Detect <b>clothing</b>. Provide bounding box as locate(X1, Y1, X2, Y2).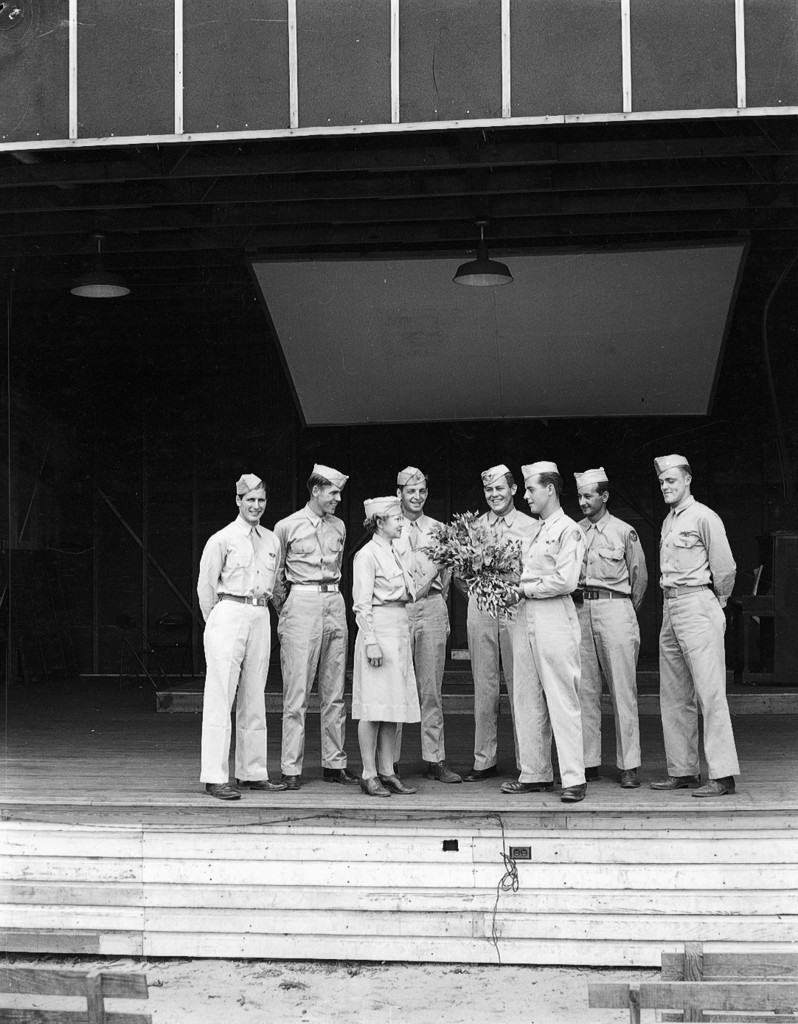
locate(650, 454, 684, 491).
